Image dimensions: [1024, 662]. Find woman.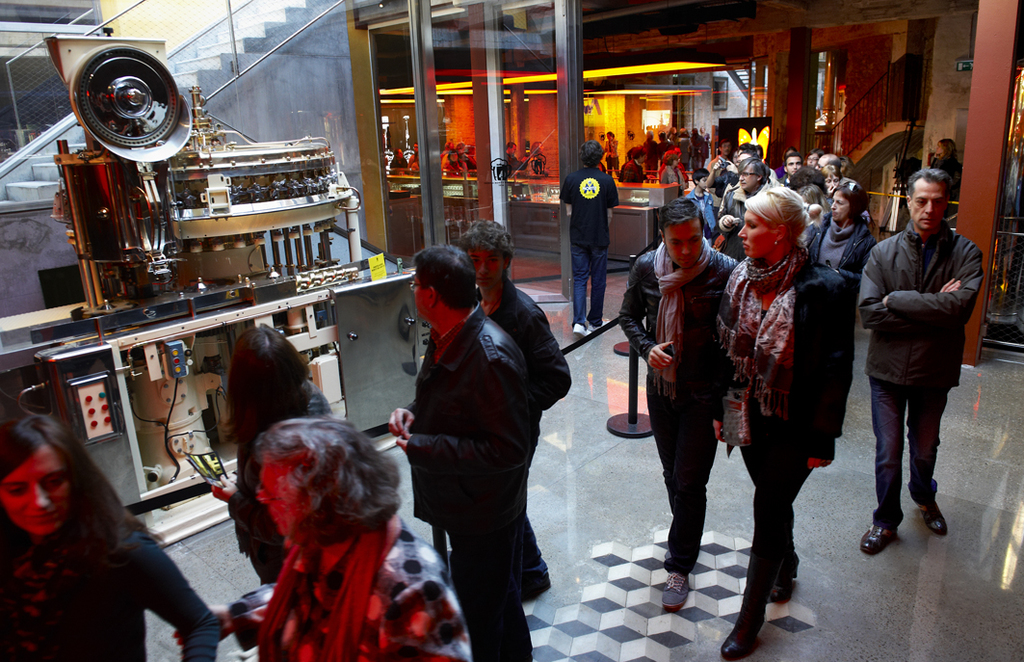
region(204, 320, 328, 579).
